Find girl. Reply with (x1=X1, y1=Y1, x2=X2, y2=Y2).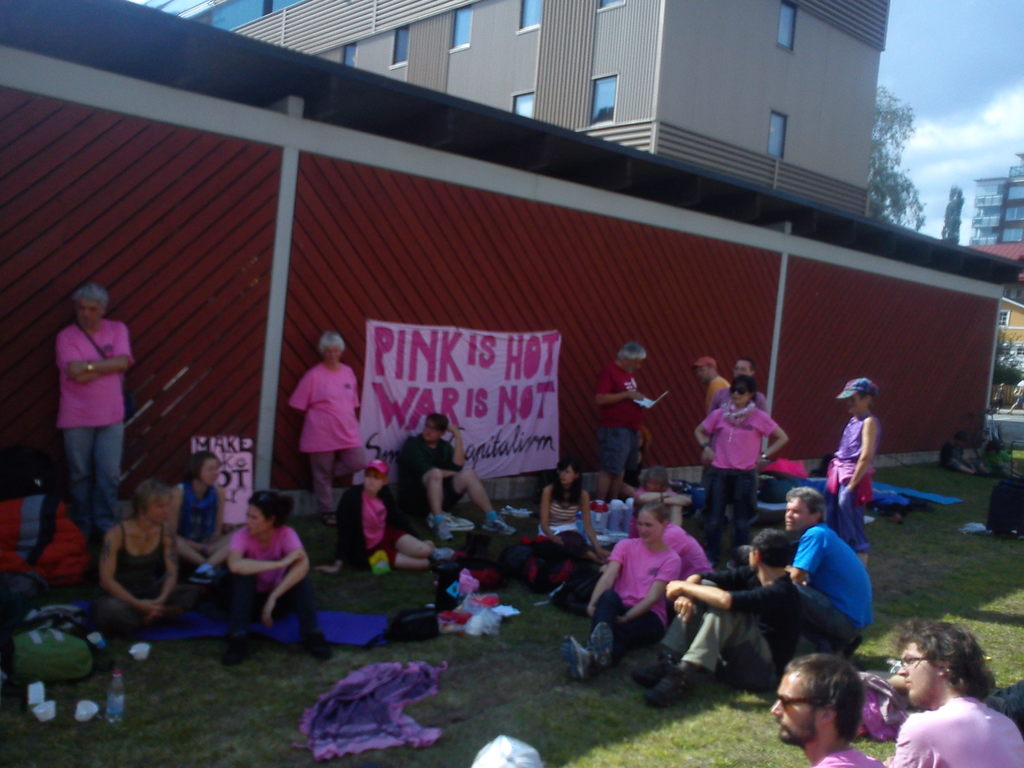
(x1=564, y1=500, x2=692, y2=673).
